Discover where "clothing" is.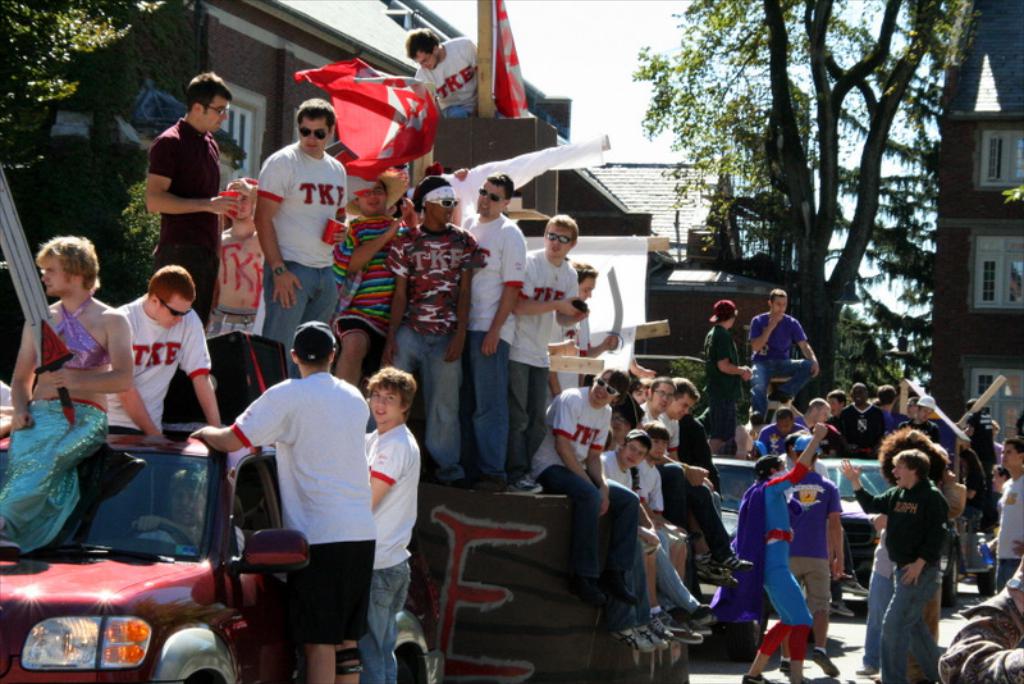
Discovered at bbox=(462, 213, 521, 346).
